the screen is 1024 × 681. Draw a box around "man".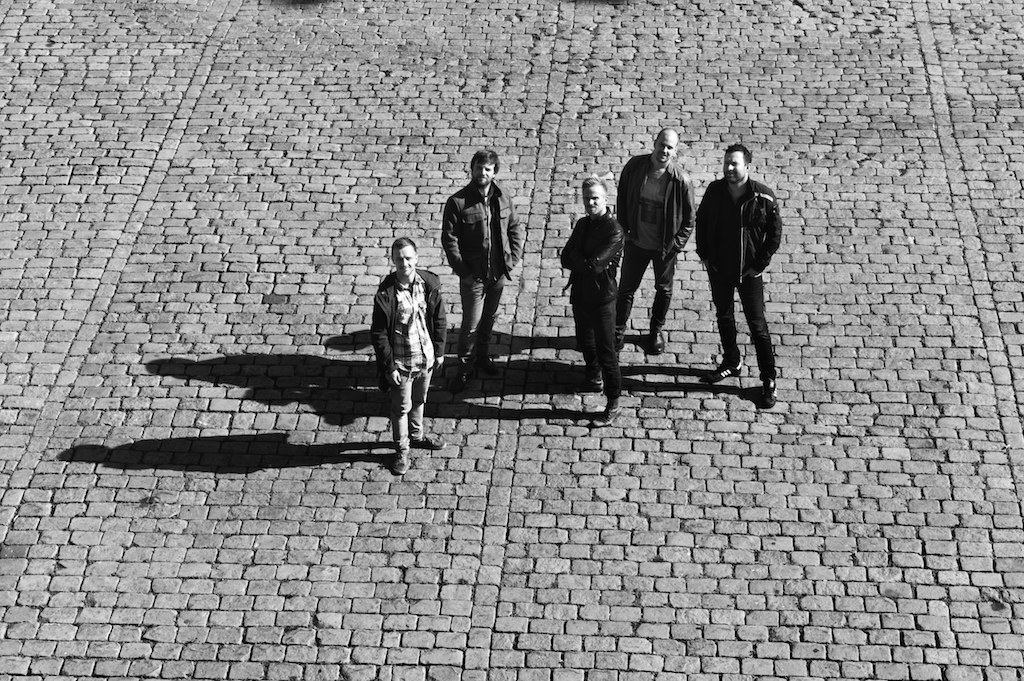
select_region(695, 136, 791, 410).
